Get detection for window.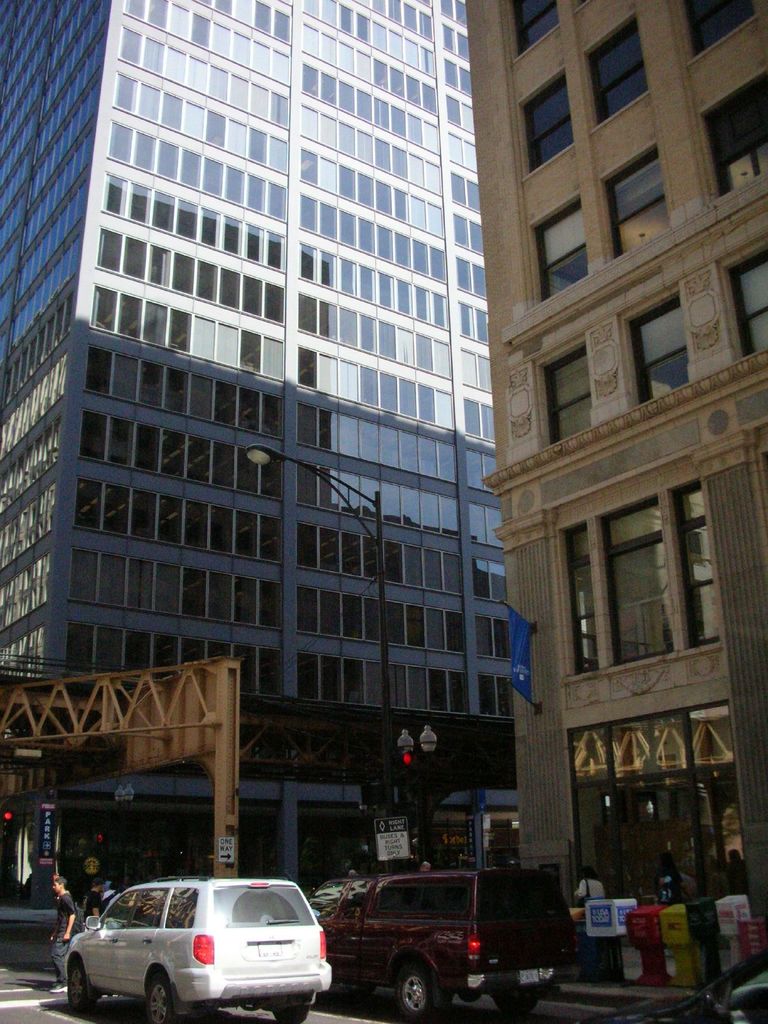
Detection: locate(545, 348, 597, 445).
